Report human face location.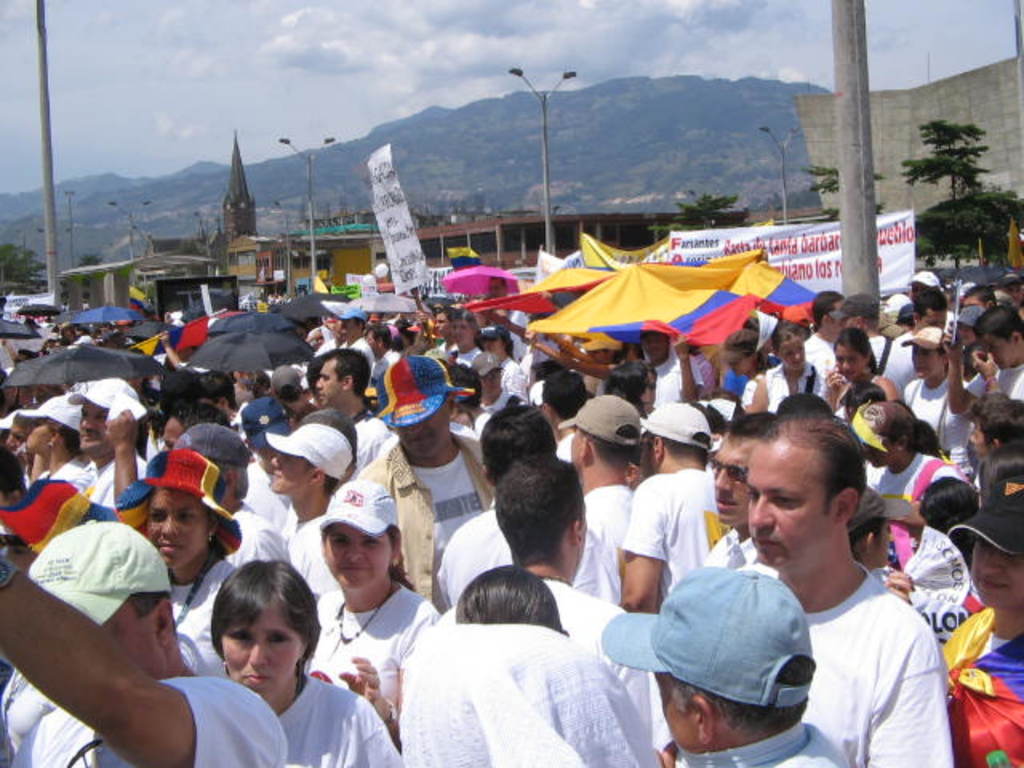
Report: 710/435/762/530.
